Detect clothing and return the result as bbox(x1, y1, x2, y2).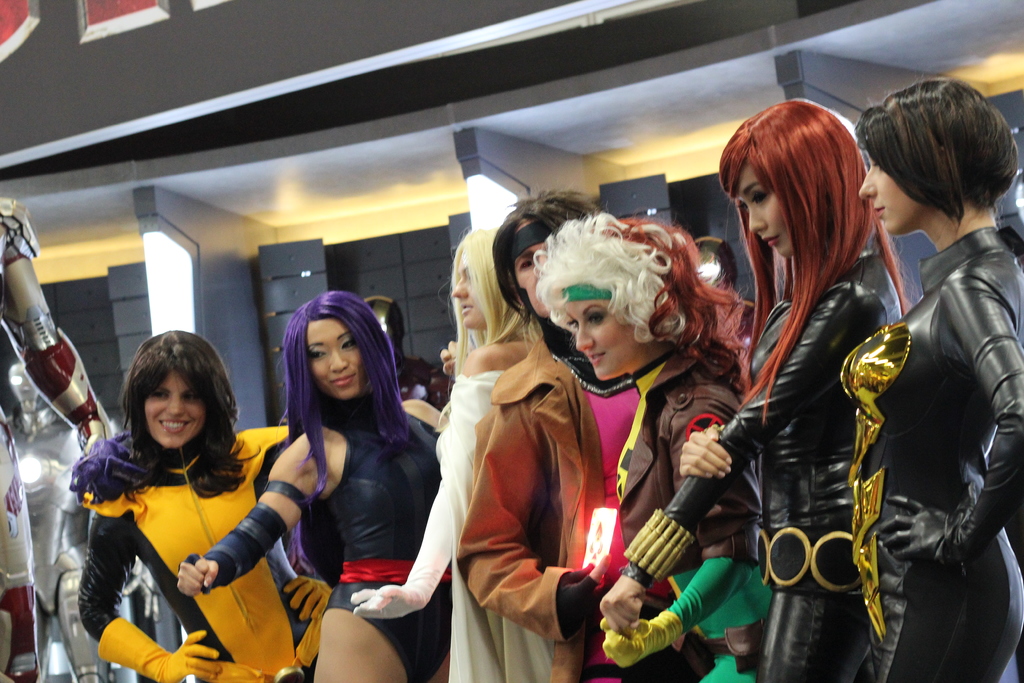
bbox(76, 420, 285, 682).
